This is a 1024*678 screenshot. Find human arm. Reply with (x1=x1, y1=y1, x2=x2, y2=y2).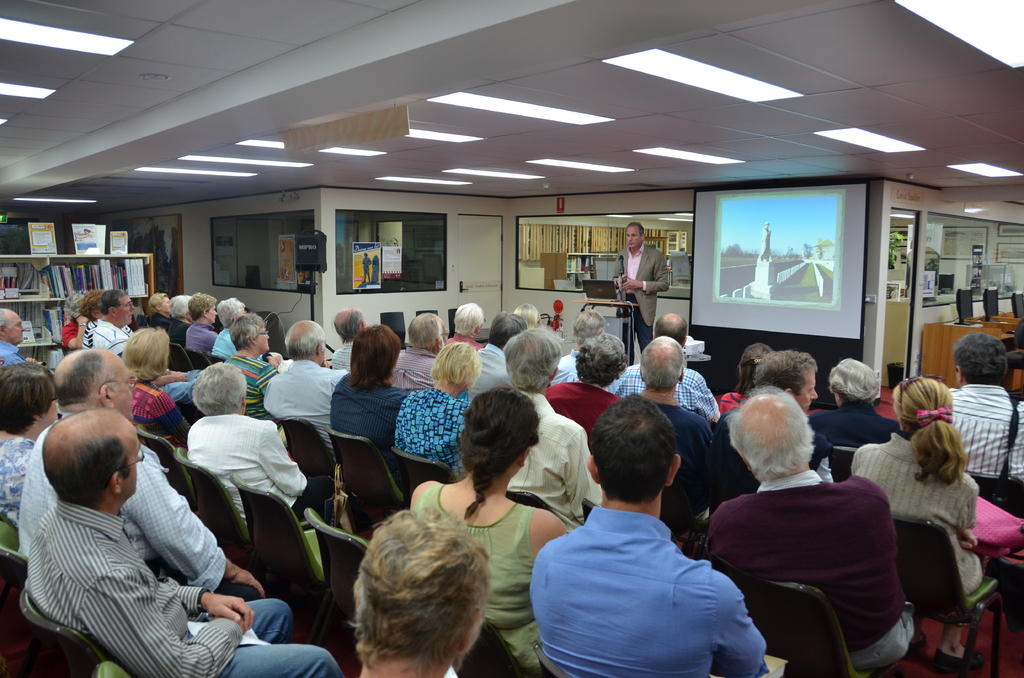
(x1=147, y1=389, x2=191, y2=446).
